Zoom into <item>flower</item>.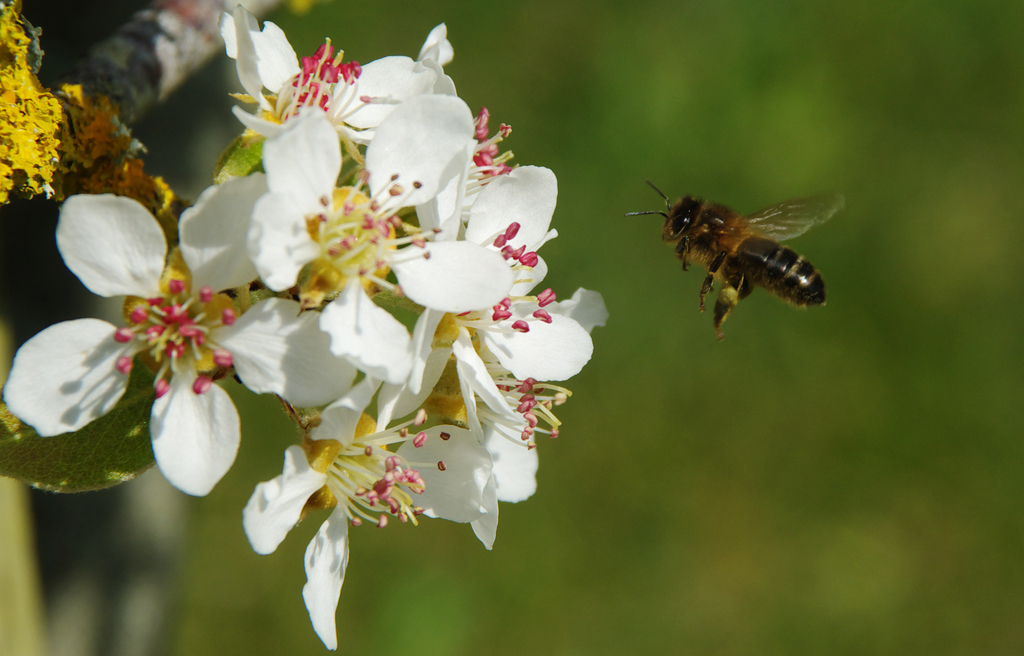
Zoom target: detection(42, 177, 284, 505).
